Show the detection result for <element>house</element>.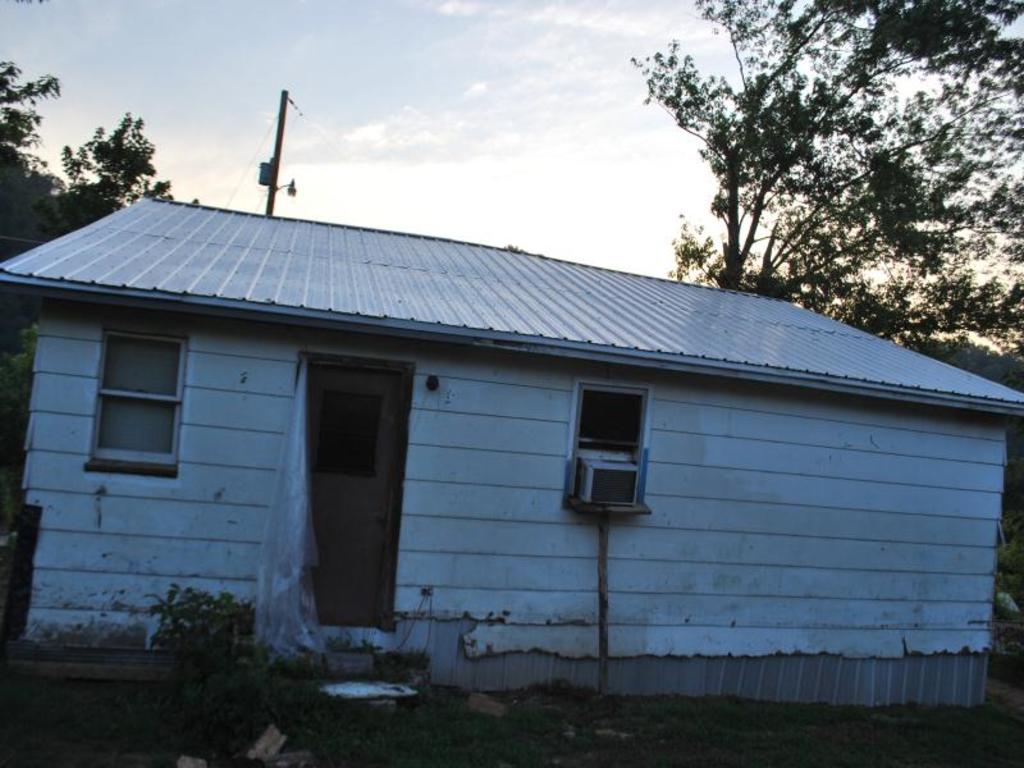
(left=0, top=198, right=1023, bottom=690).
